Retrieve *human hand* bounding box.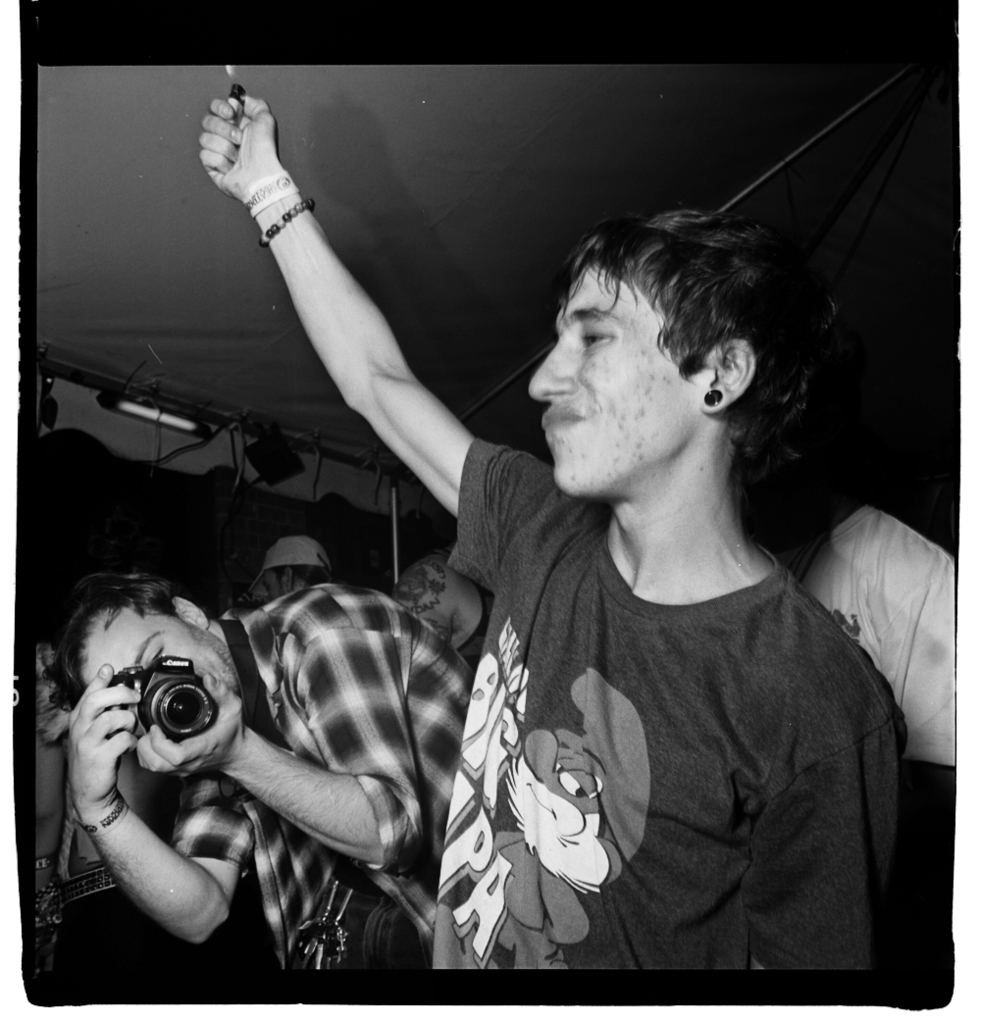
Bounding box: <region>186, 82, 300, 212</region>.
